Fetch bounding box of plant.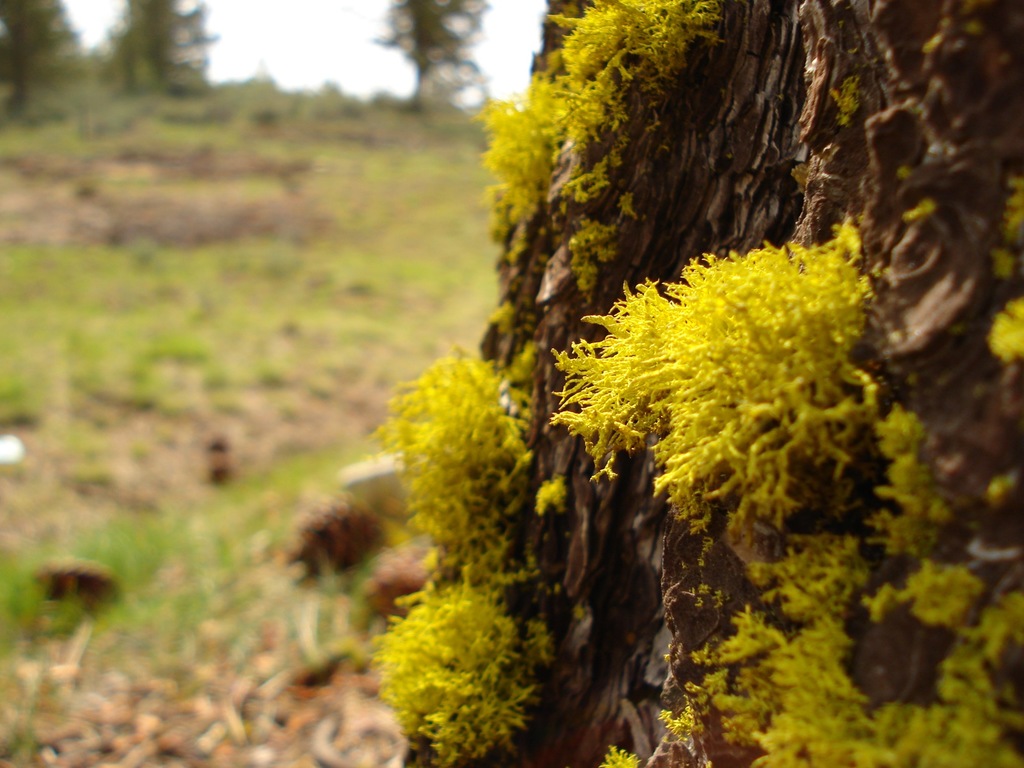
Bbox: [left=604, top=741, right=635, bottom=767].
